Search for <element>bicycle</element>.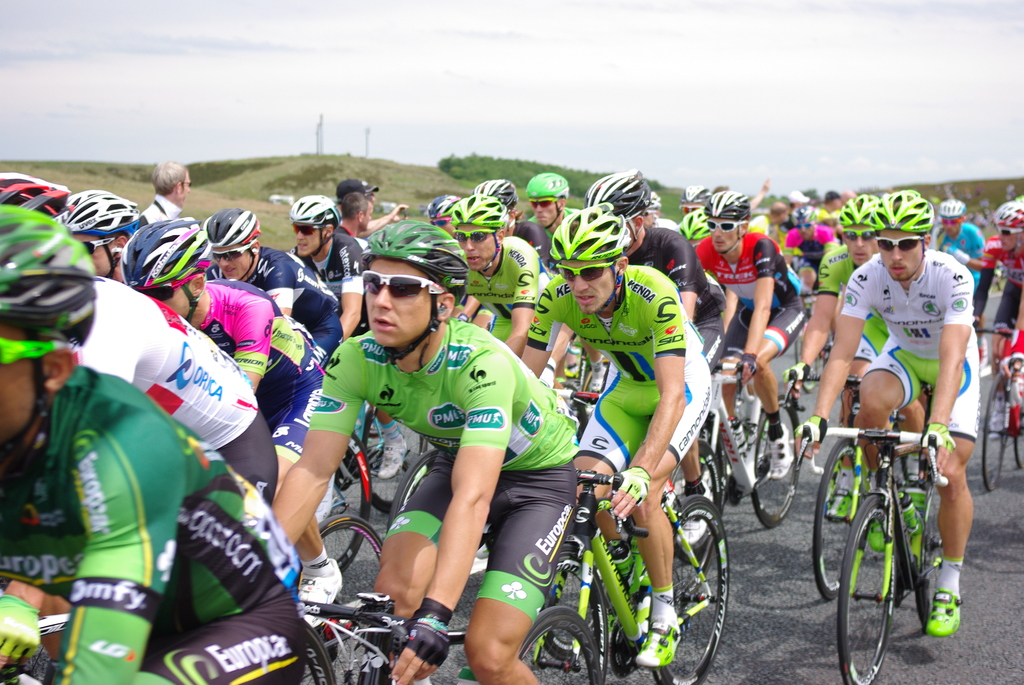
Found at box(826, 390, 964, 659).
